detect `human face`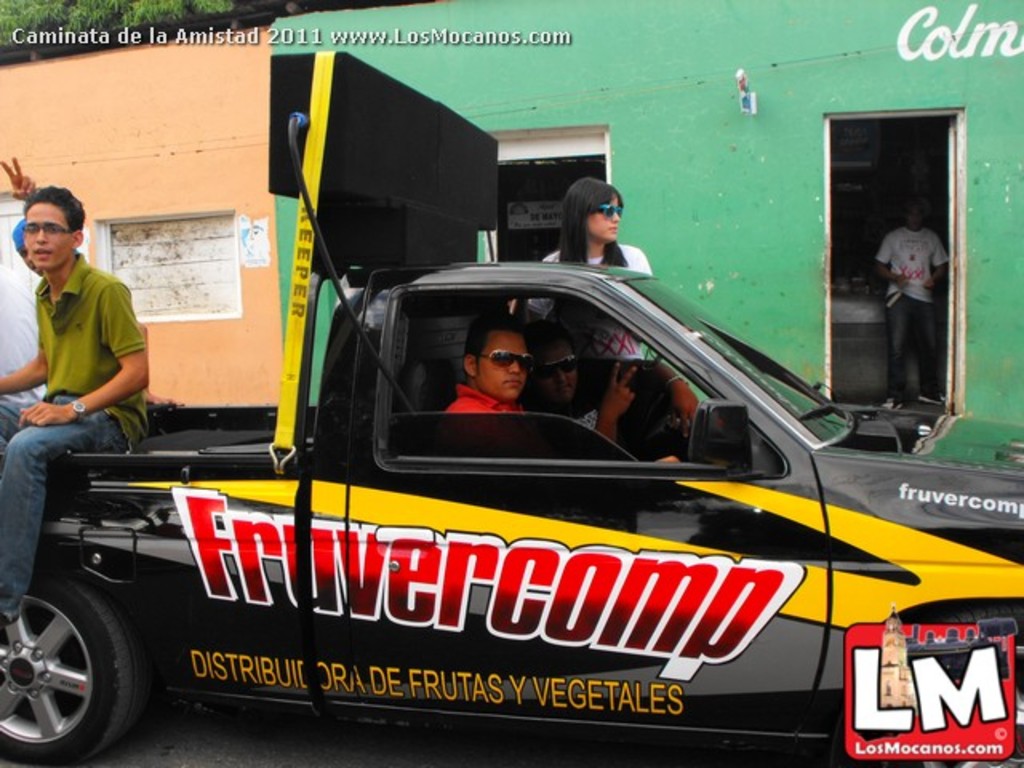
detection(19, 205, 72, 272)
